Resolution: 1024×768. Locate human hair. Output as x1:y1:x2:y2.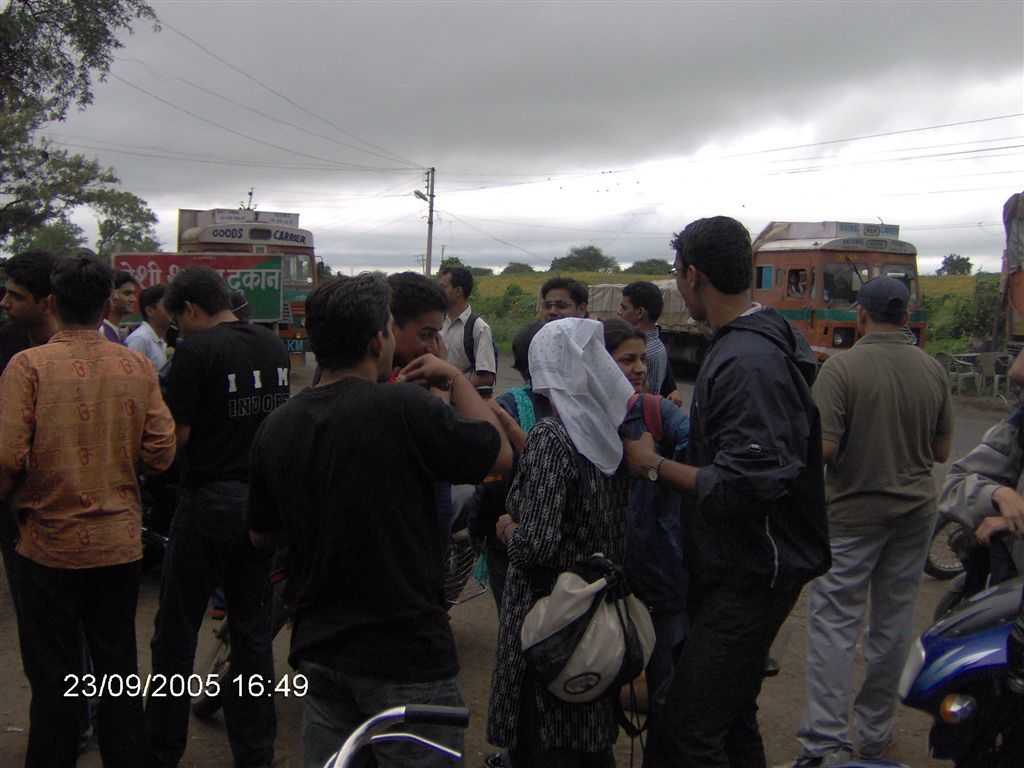
4:244:55:303.
